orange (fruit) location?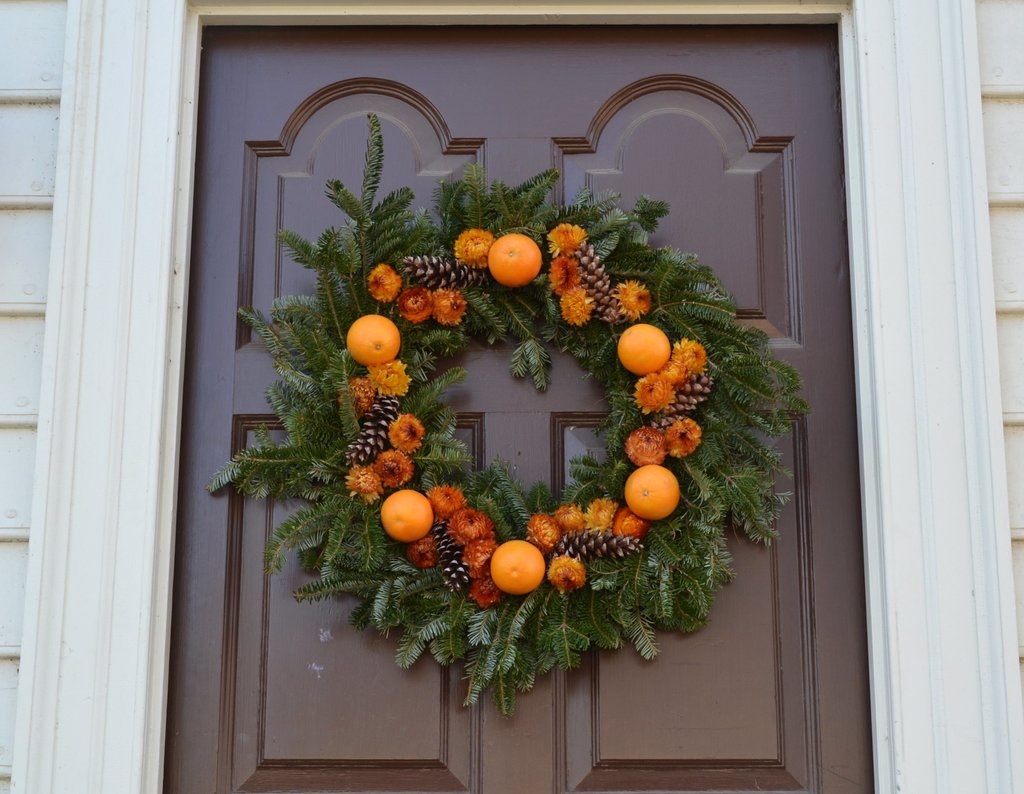
<bbox>620, 321, 671, 377</bbox>
